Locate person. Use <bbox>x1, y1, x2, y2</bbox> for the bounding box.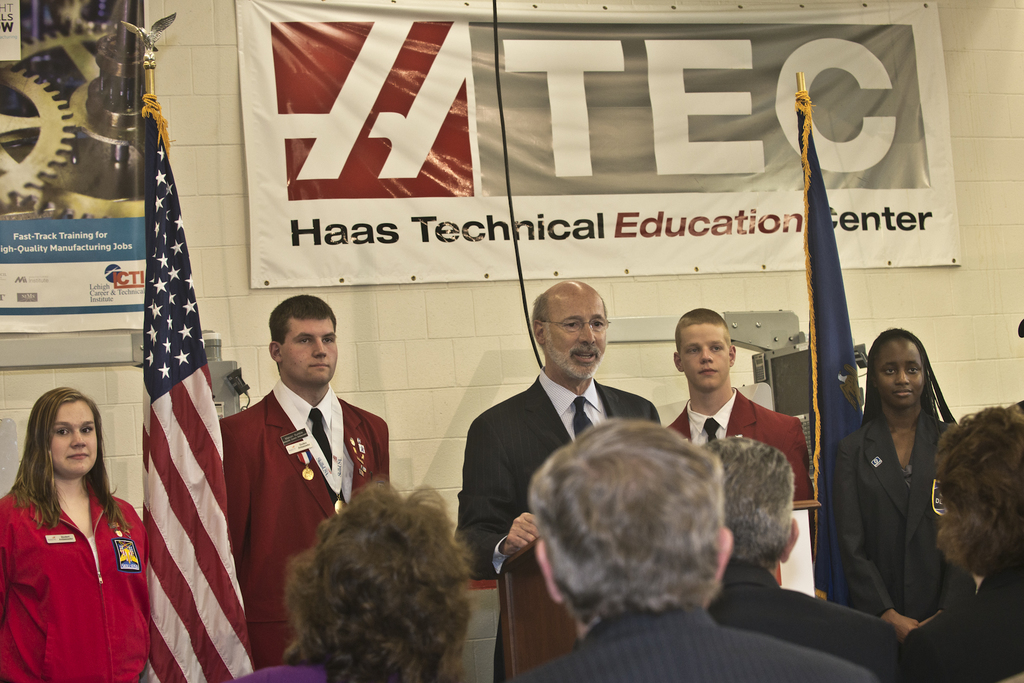
<bbox>900, 403, 1023, 682</bbox>.
